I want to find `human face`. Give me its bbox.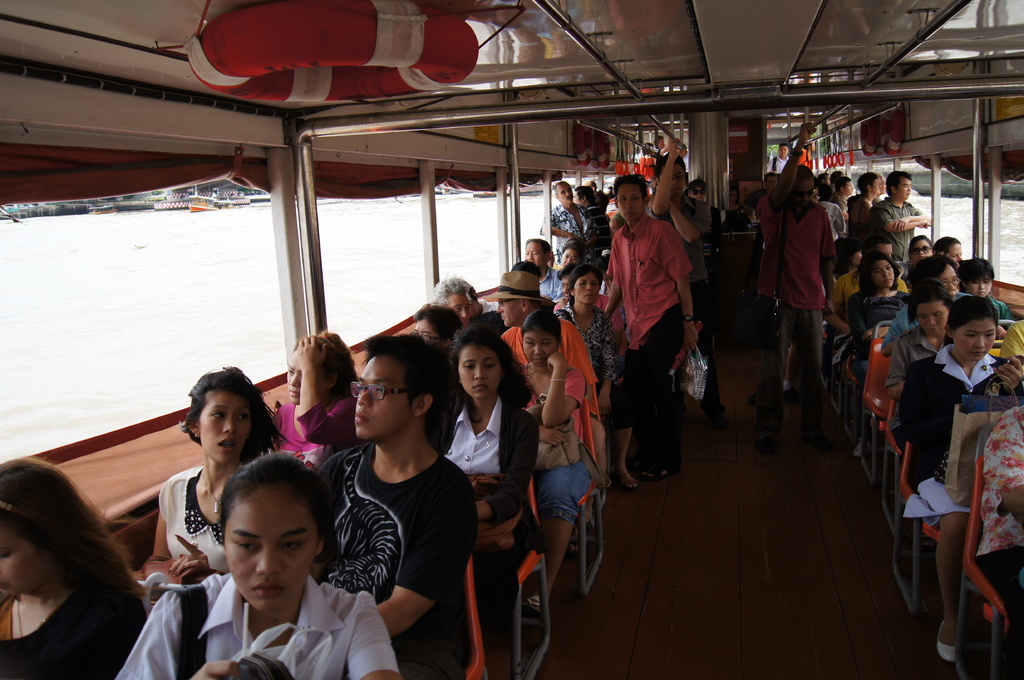
{"left": 524, "top": 329, "right": 563, "bottom": 361}.
